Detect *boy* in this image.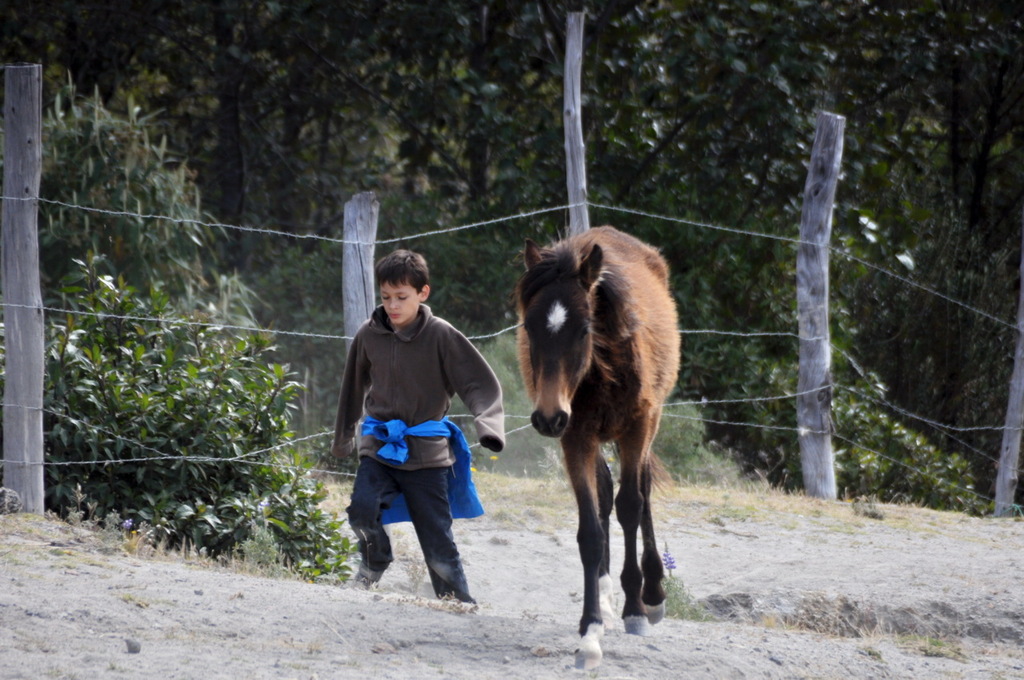
Detection: (326, 245, 507, 604).
